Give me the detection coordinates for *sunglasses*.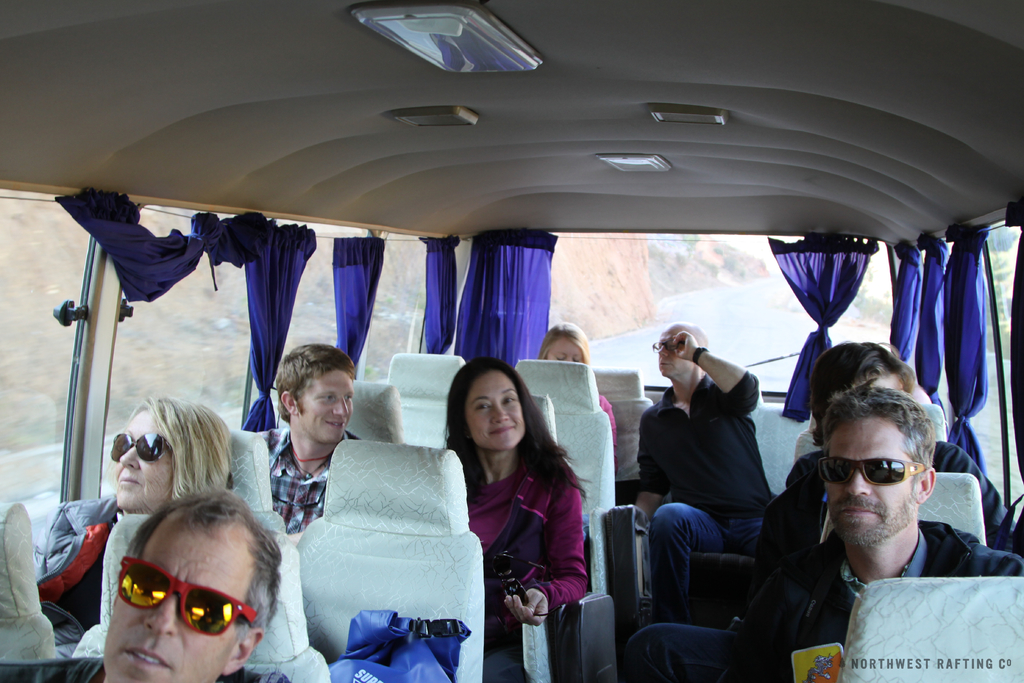
BBox(818, 454, 923, 483).
